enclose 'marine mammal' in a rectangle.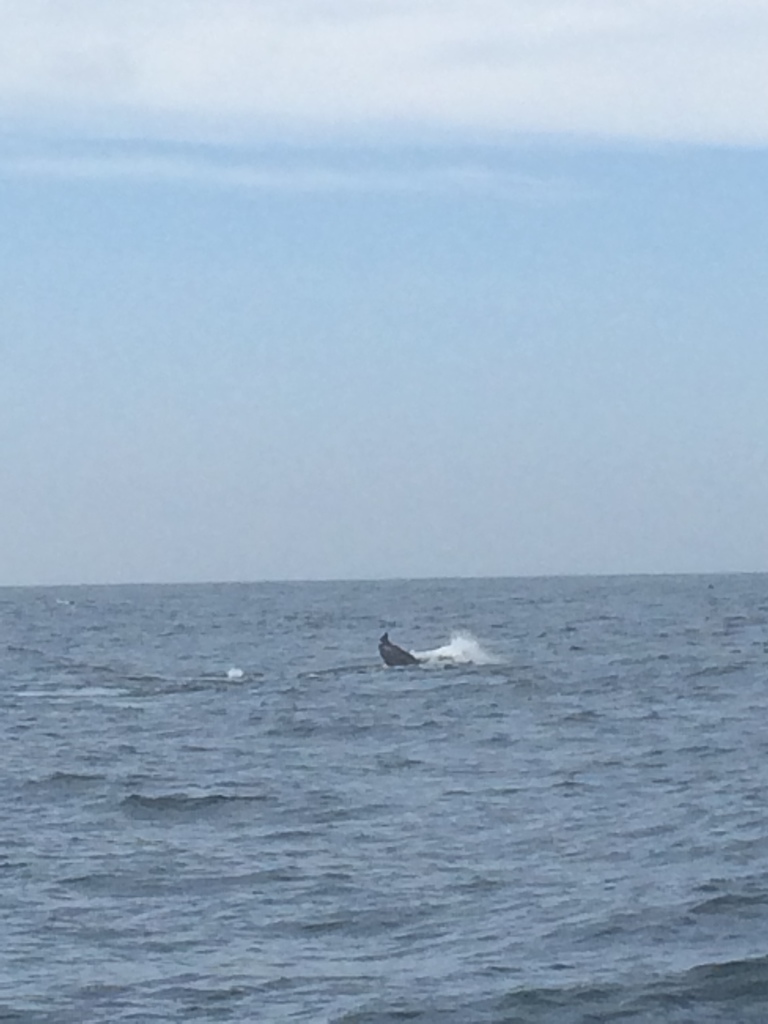
<bbox>373, 629, 423, 671</bbox>.
